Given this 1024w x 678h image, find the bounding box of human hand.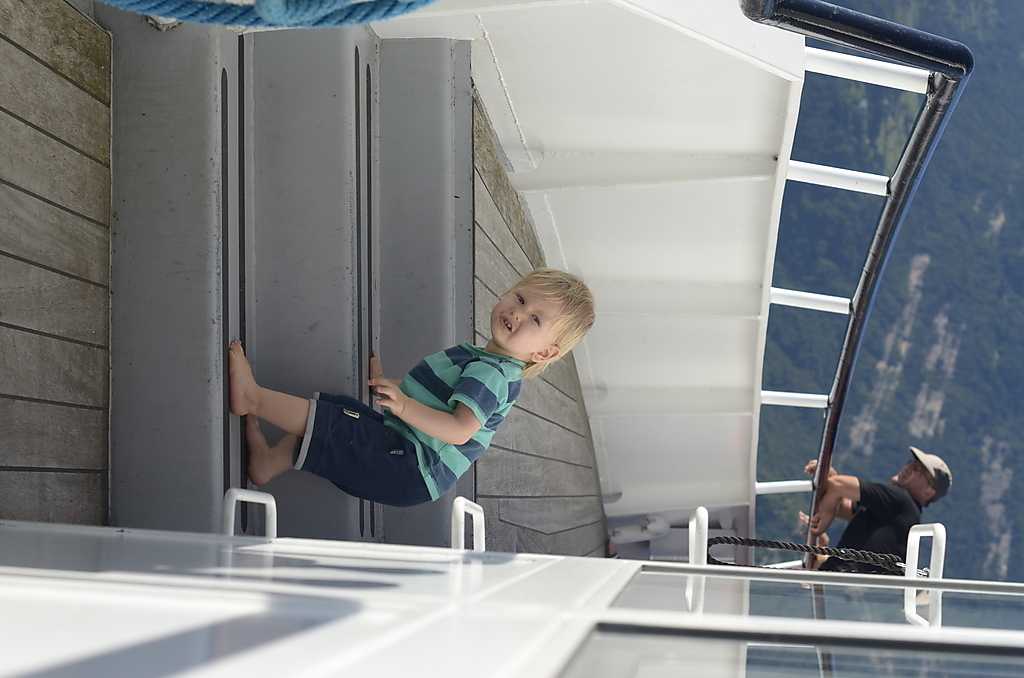
<bbox>811, 513, 836, 536</bbox>.
